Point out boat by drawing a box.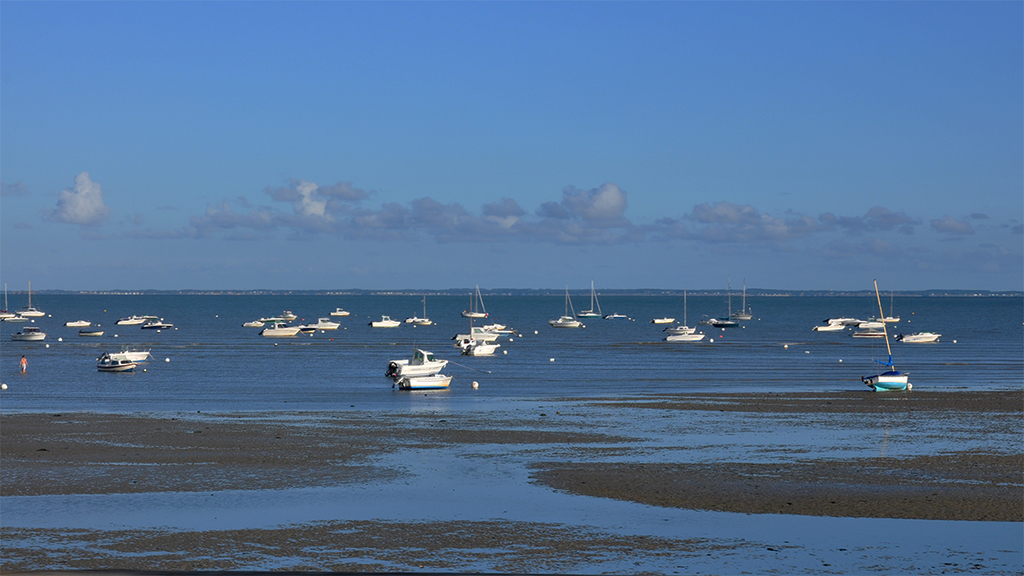
(665, 324, 696, 337).
